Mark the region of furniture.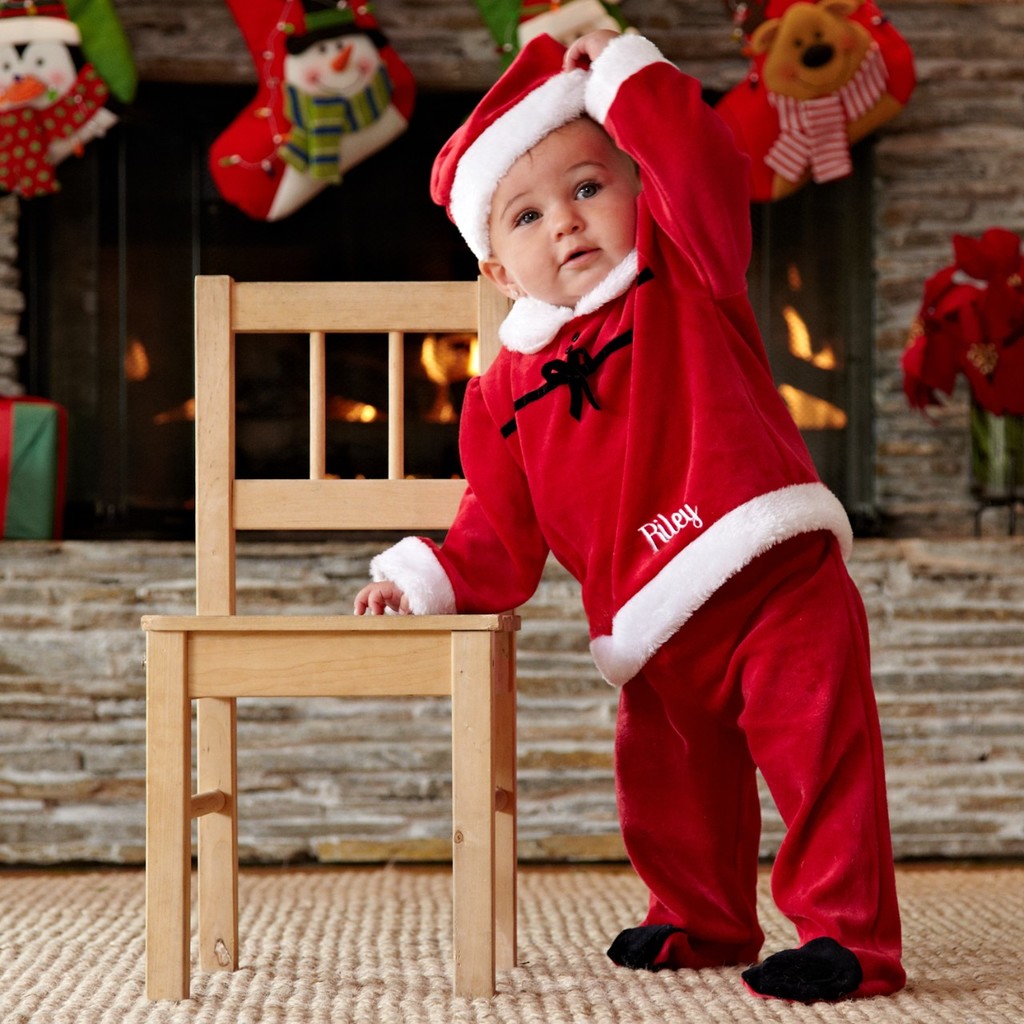
Region: 138 272 522 1001.
